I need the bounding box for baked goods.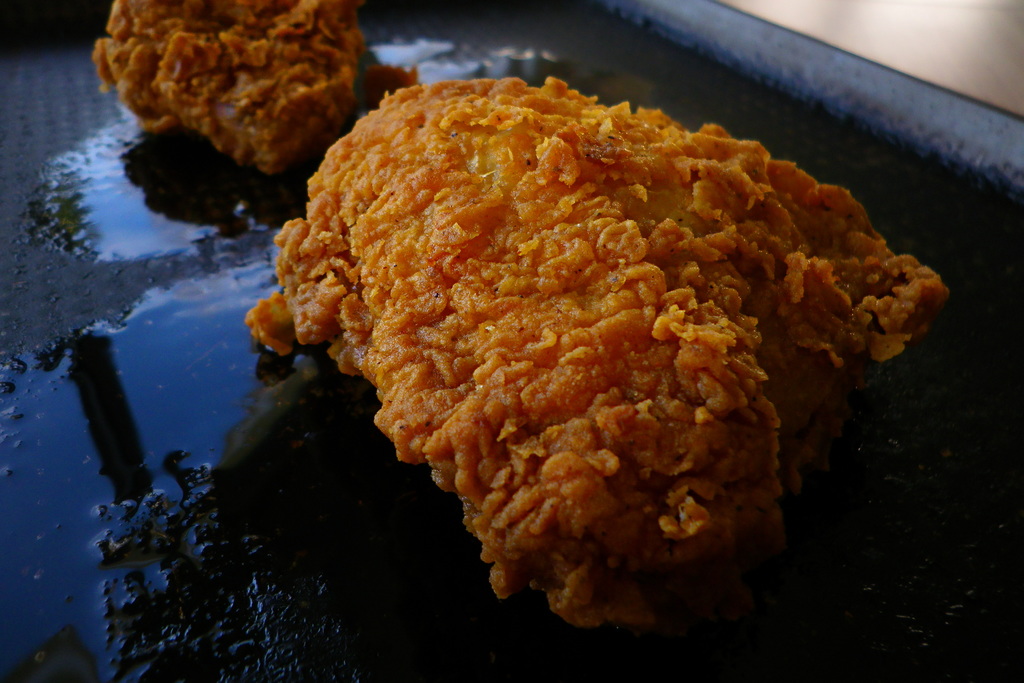
Here it is: region(93, 0, 410, 177).
